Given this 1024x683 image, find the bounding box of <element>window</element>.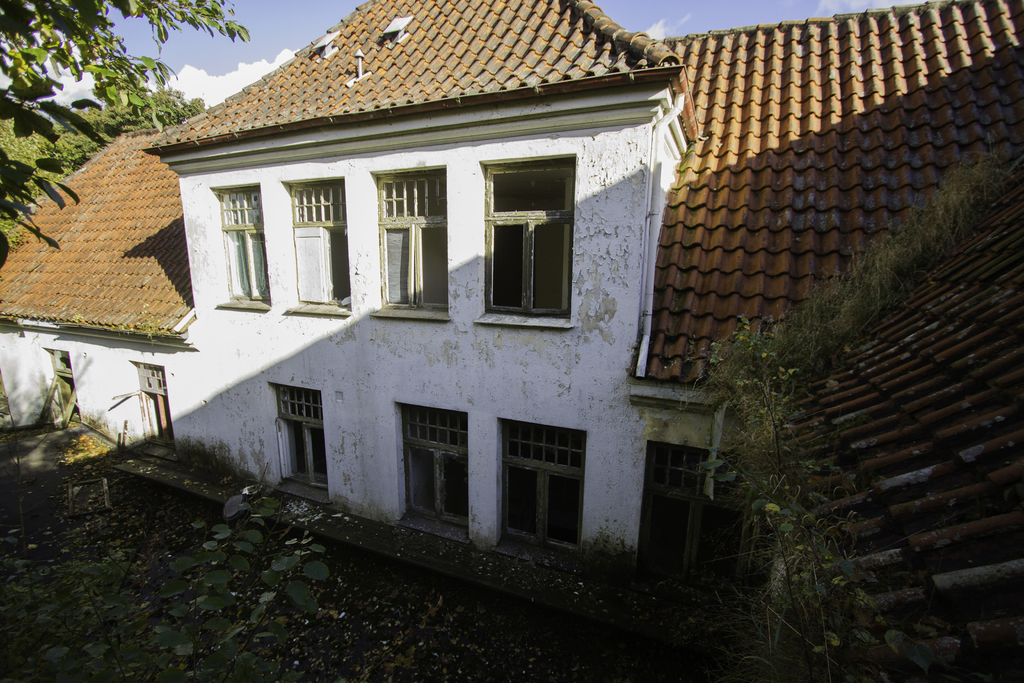
373,163,448,320.
